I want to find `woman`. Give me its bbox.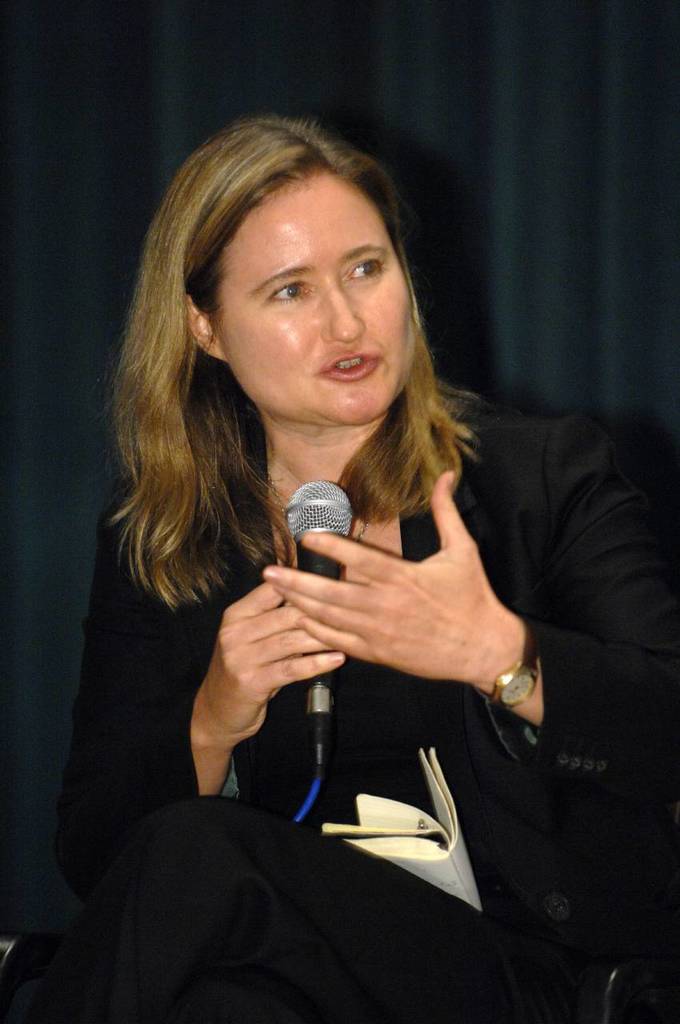
(68,113,676,1023).
